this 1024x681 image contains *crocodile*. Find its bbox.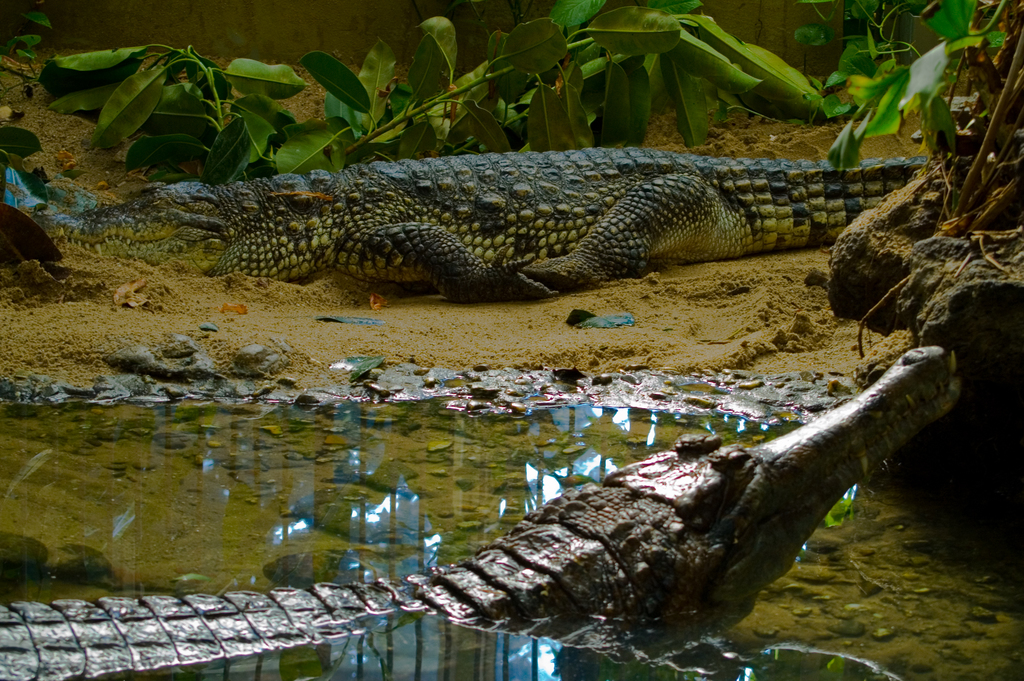
Rect(0, 345, 964, 680).
